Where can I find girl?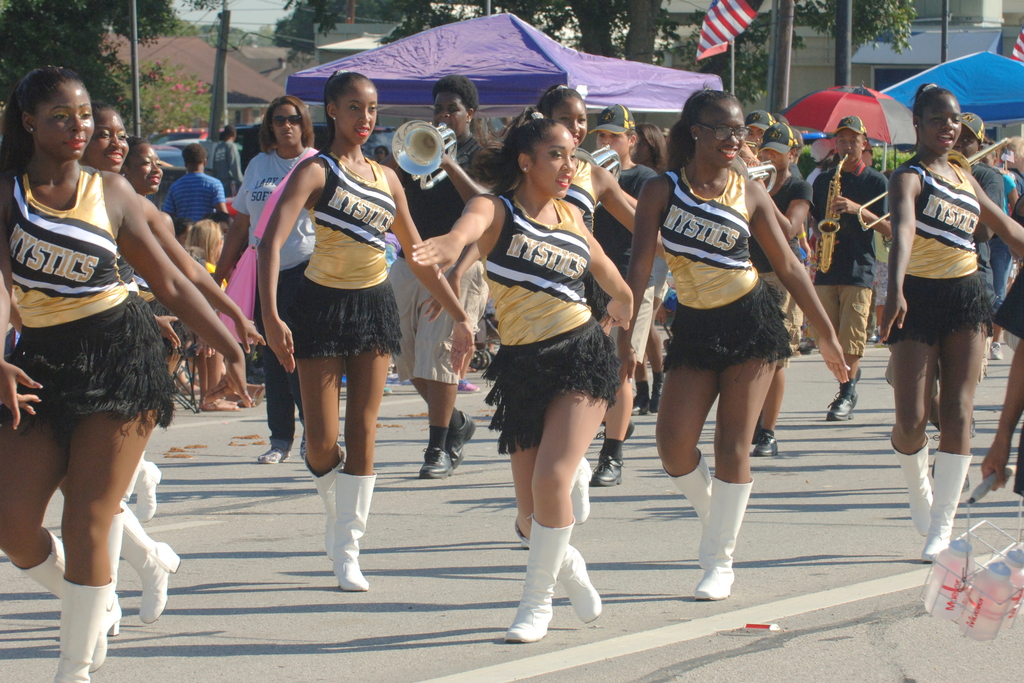
You can find it at {"left": 741, "top": 119, "right": 816, "bottom": 460}.
